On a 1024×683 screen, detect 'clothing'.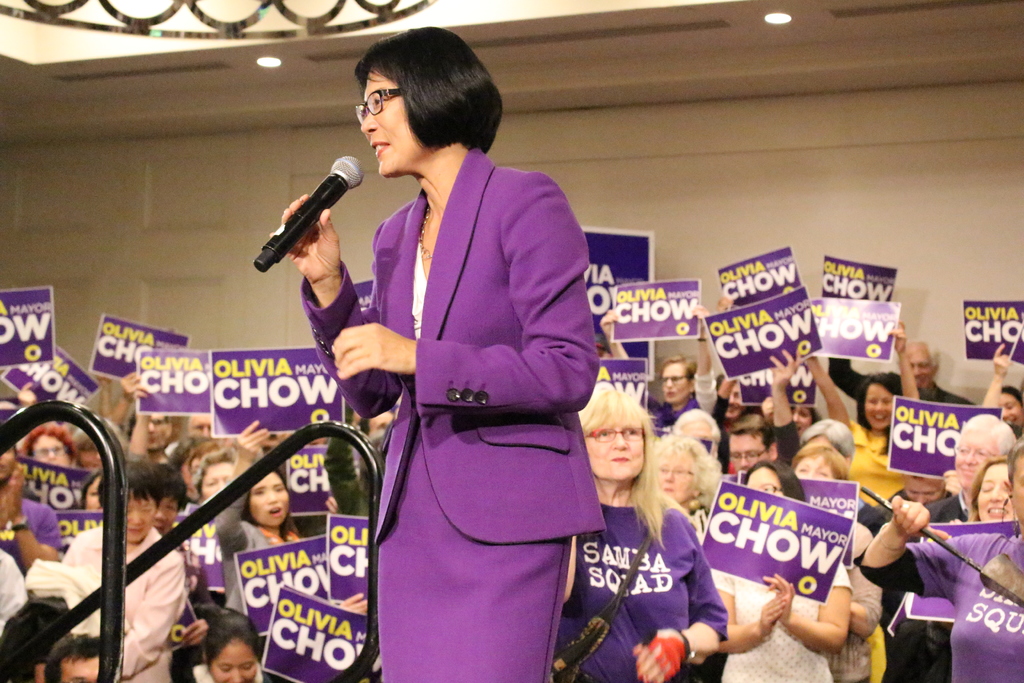
bbox=(0, 537, 35, 600).
